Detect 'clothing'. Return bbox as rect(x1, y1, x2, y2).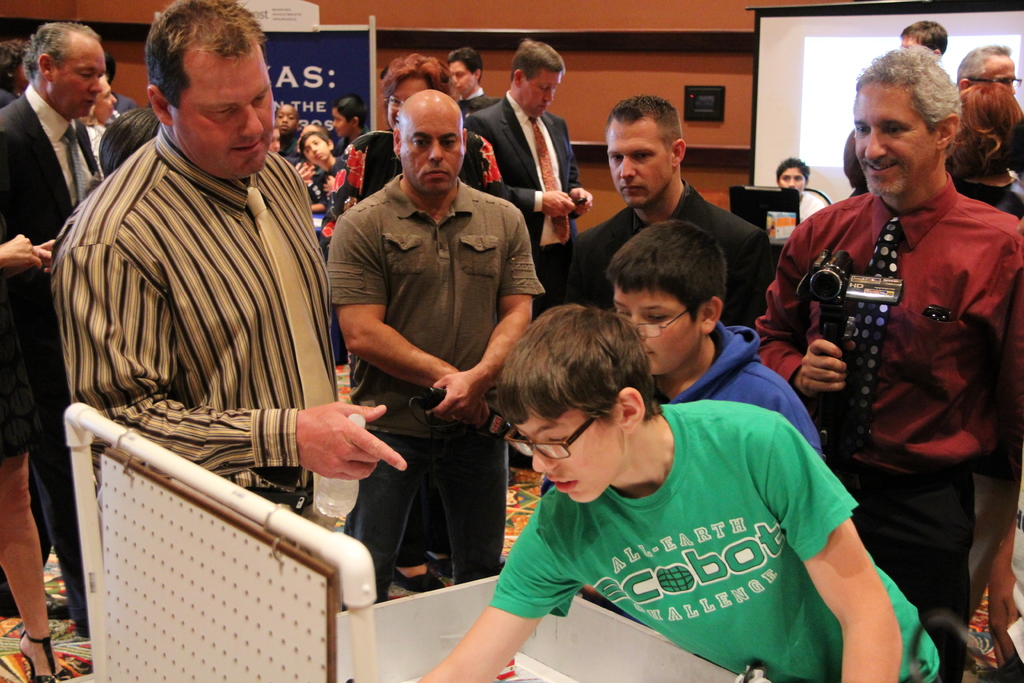
rect(466, 84, 584, 324).
